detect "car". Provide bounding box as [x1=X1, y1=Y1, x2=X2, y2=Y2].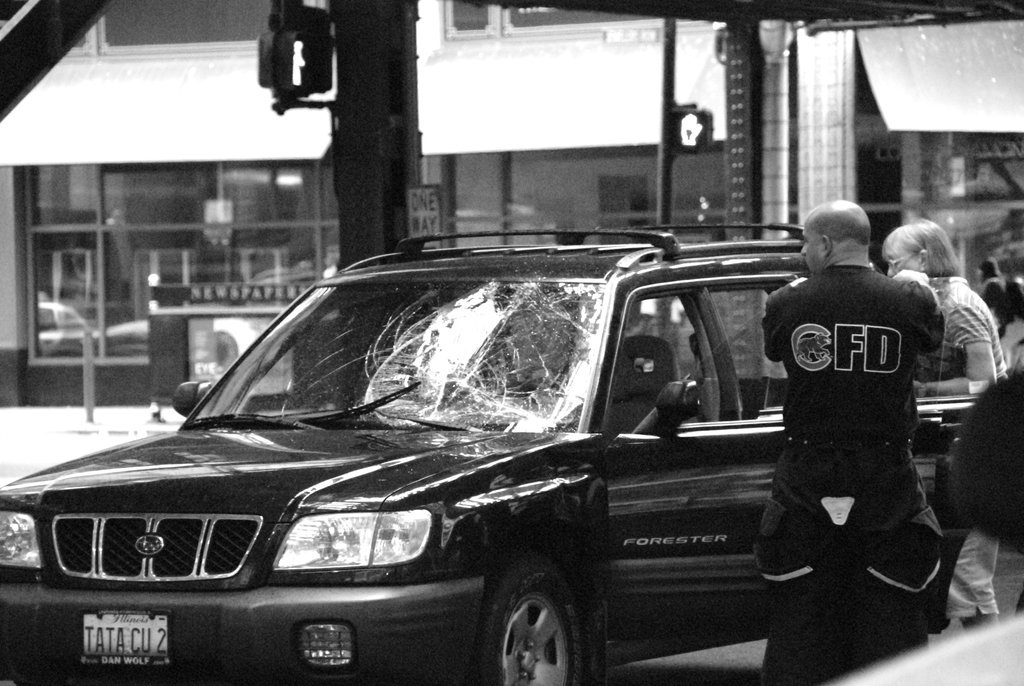
[x1=30, y1=294, x2=106, y2=361].
